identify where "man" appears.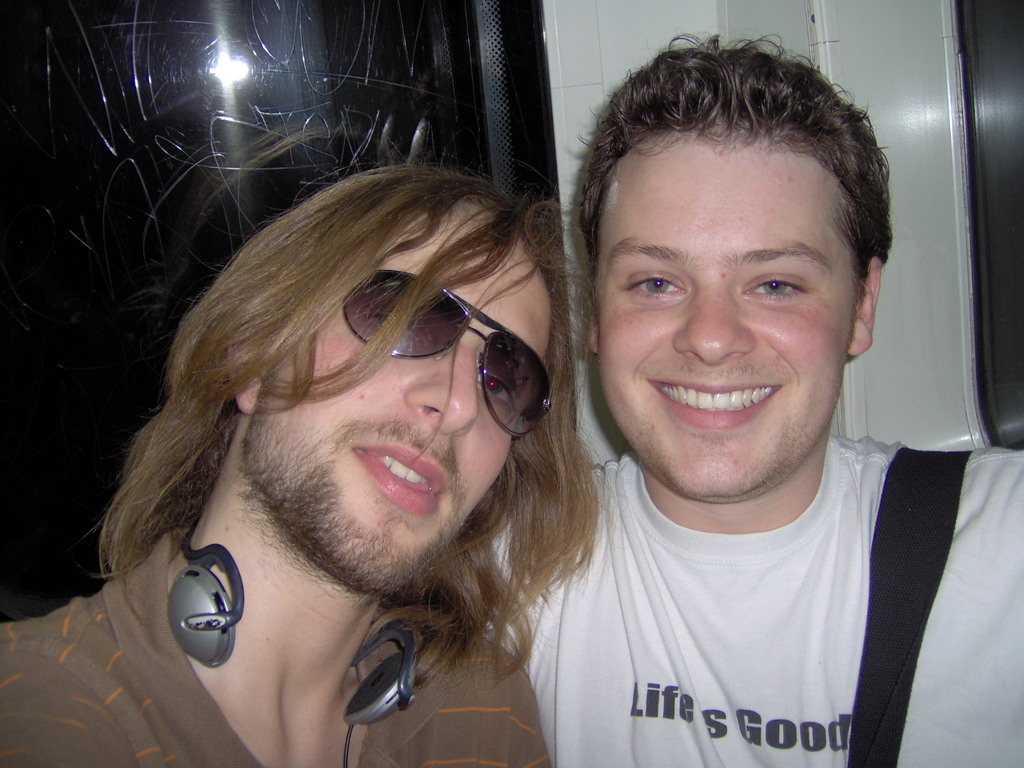
Appears at <bbox>0, 162, 605, 767</bbox>.
